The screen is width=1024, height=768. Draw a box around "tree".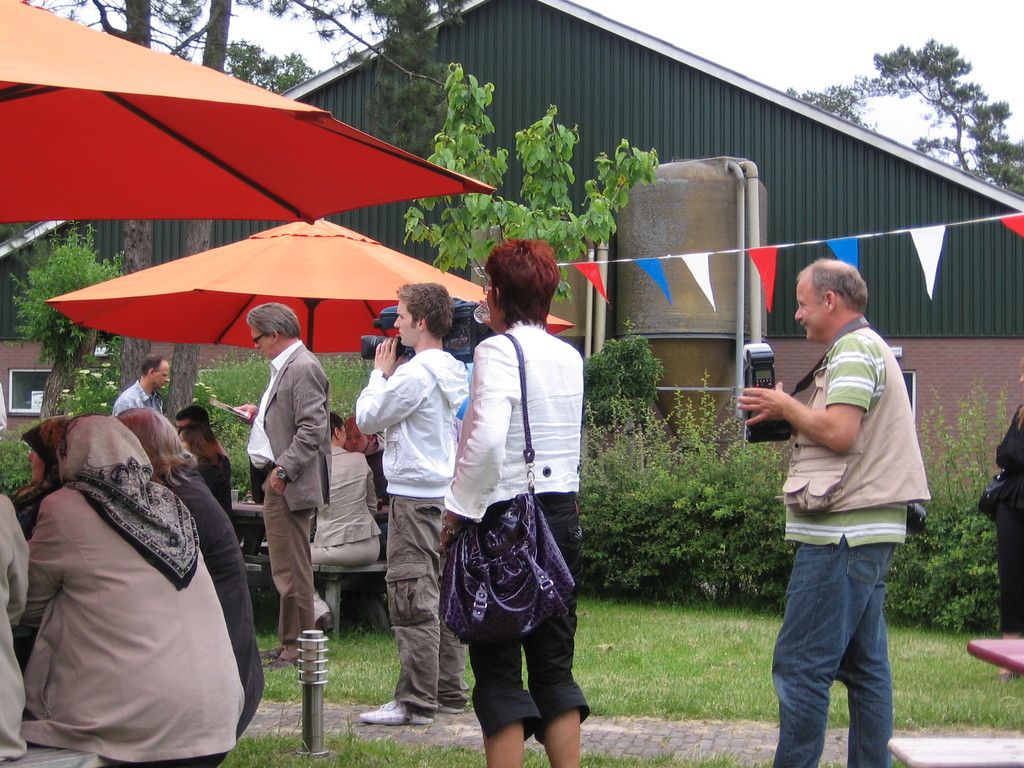
<box>784,83,893,150</box>.
